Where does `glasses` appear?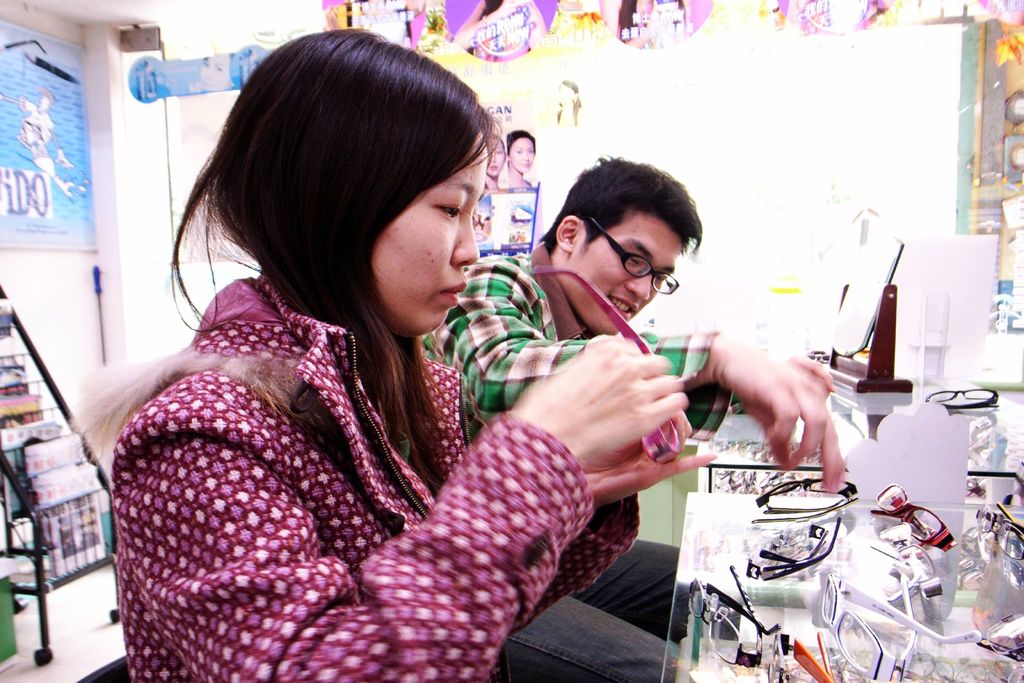
Appears at x1=813 y1=564 x2=984 y2=682.
